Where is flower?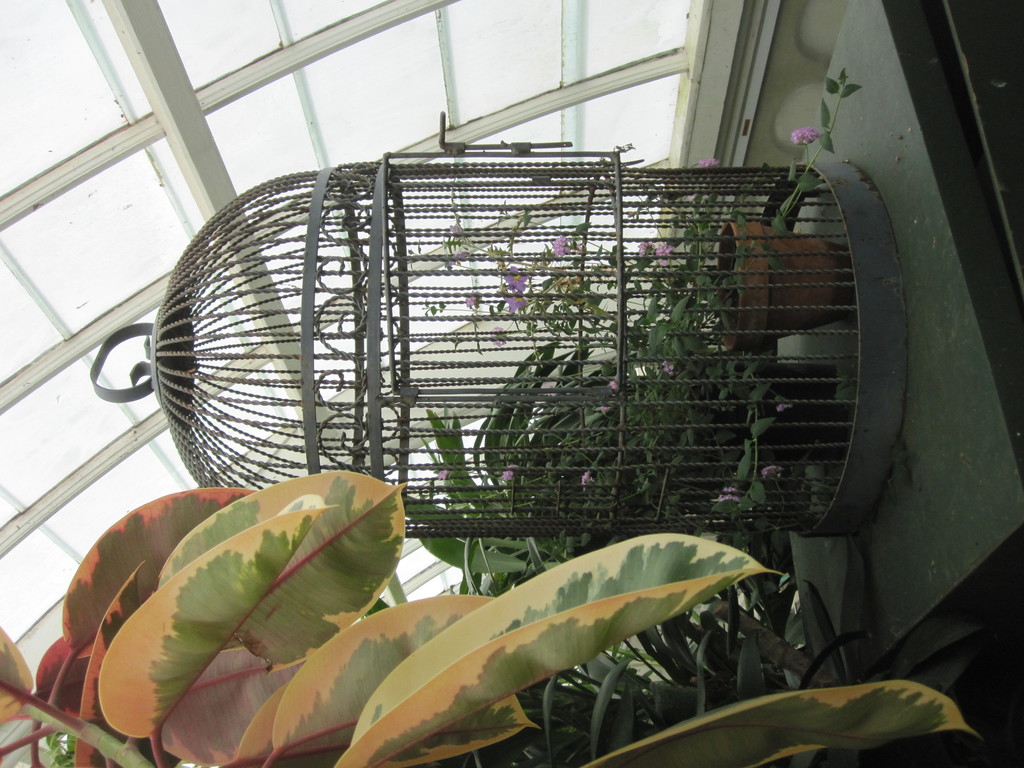
(left=759, top=467, right=785, bottom=479).
